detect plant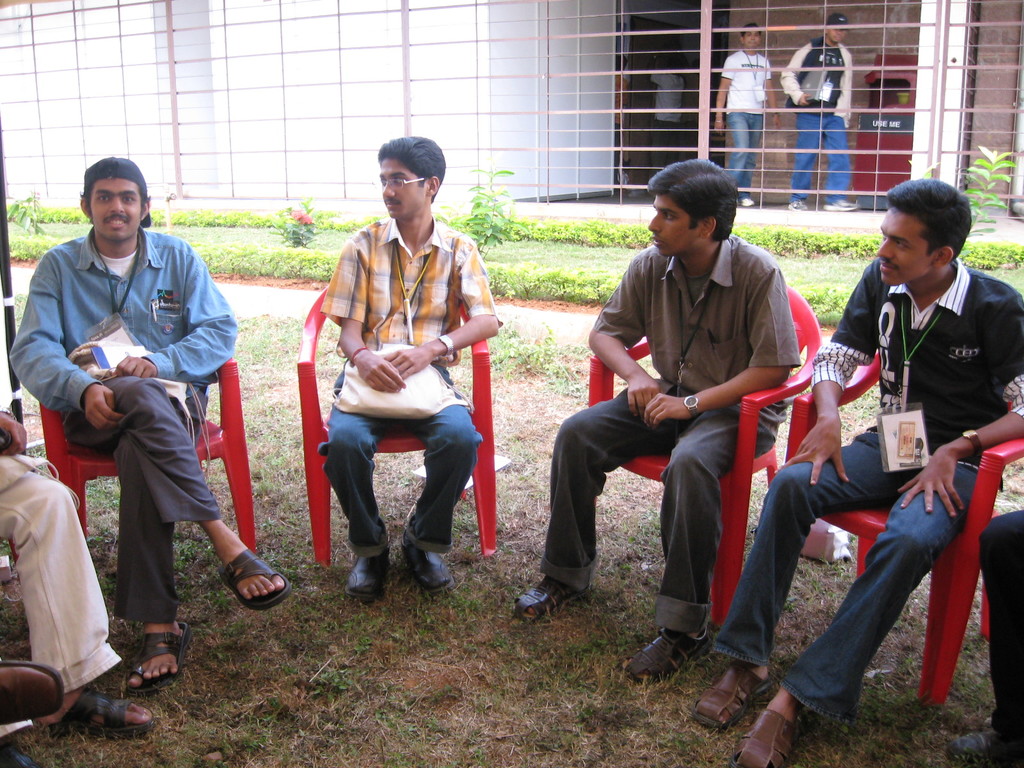
x1=0, y1=173, x2=600, y2=305
